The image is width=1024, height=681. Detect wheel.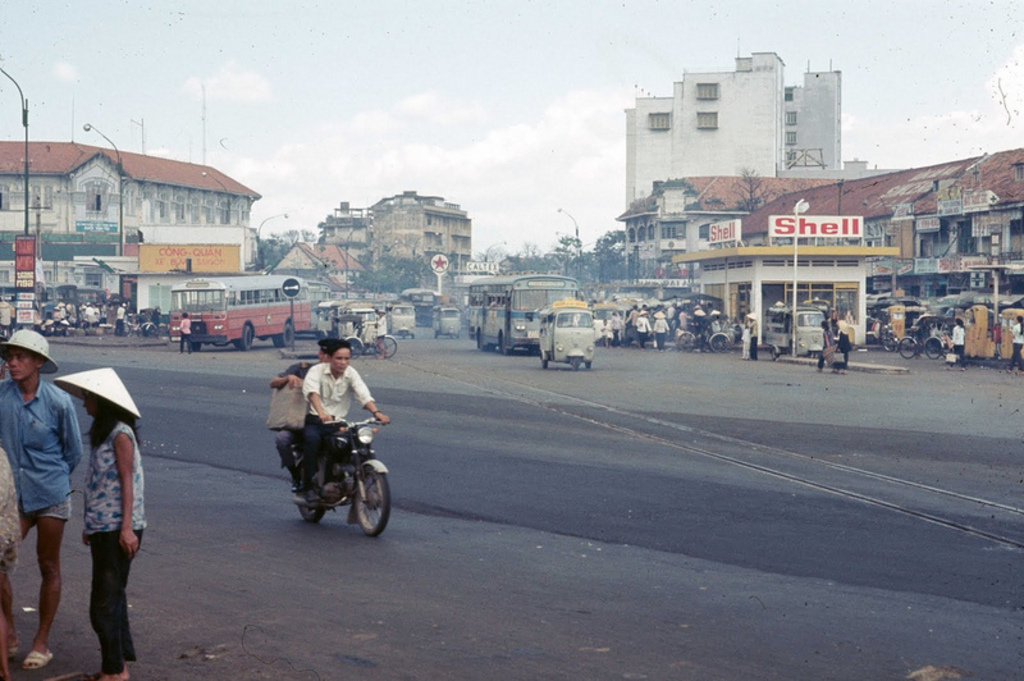
Detection: box(379, 334, 398, 356).
